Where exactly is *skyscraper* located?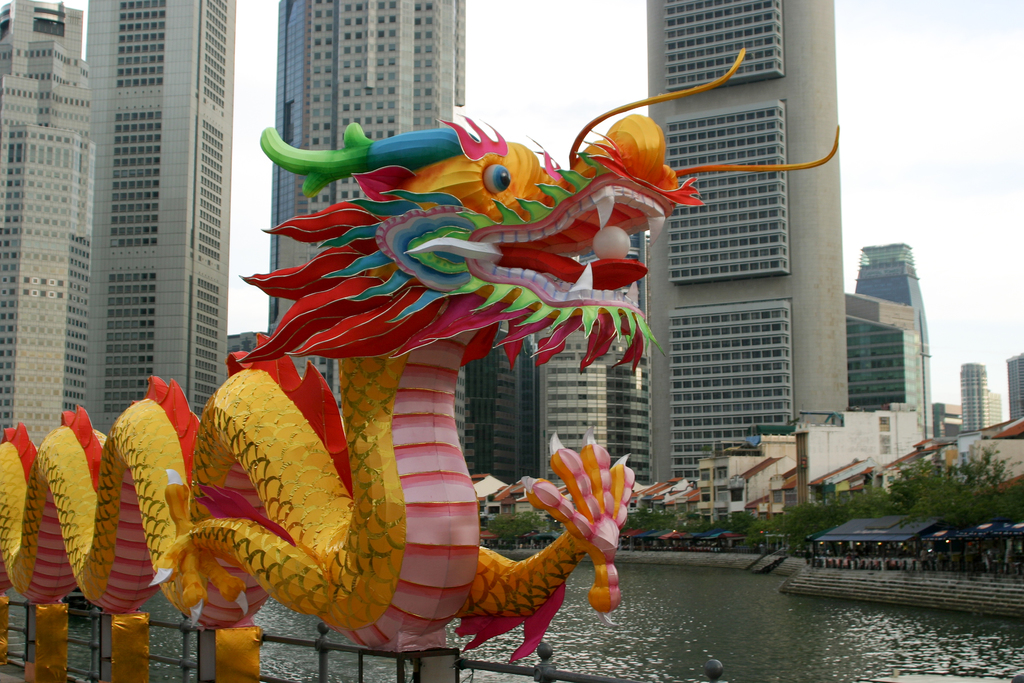
Its bounding box is region(640, 3, 851, 482).
